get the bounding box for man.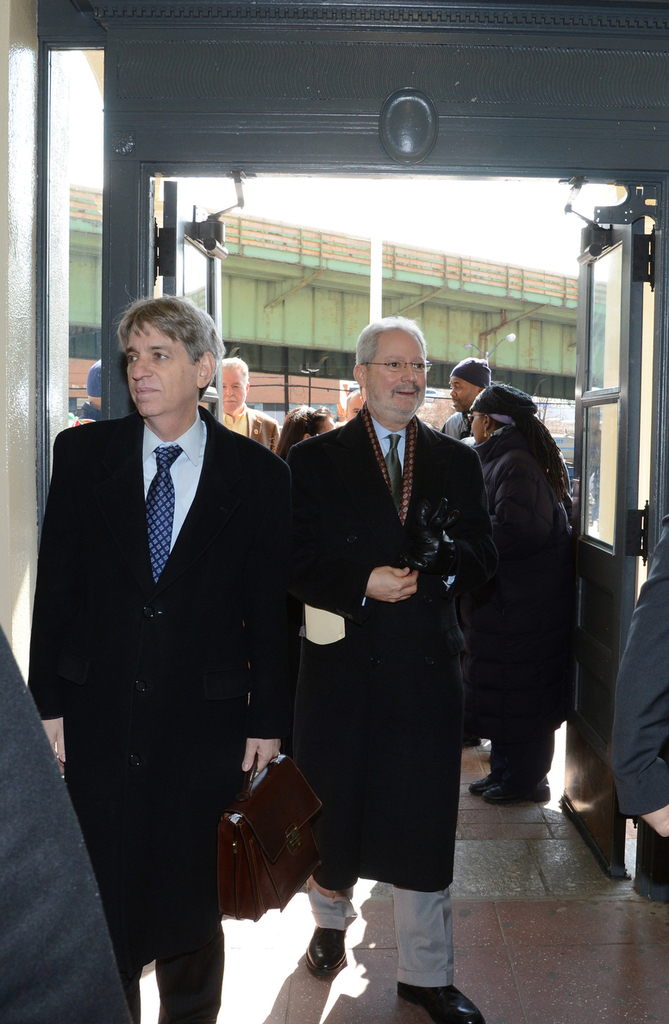
x1=30, y1=287, x2=305, y2=1023.
